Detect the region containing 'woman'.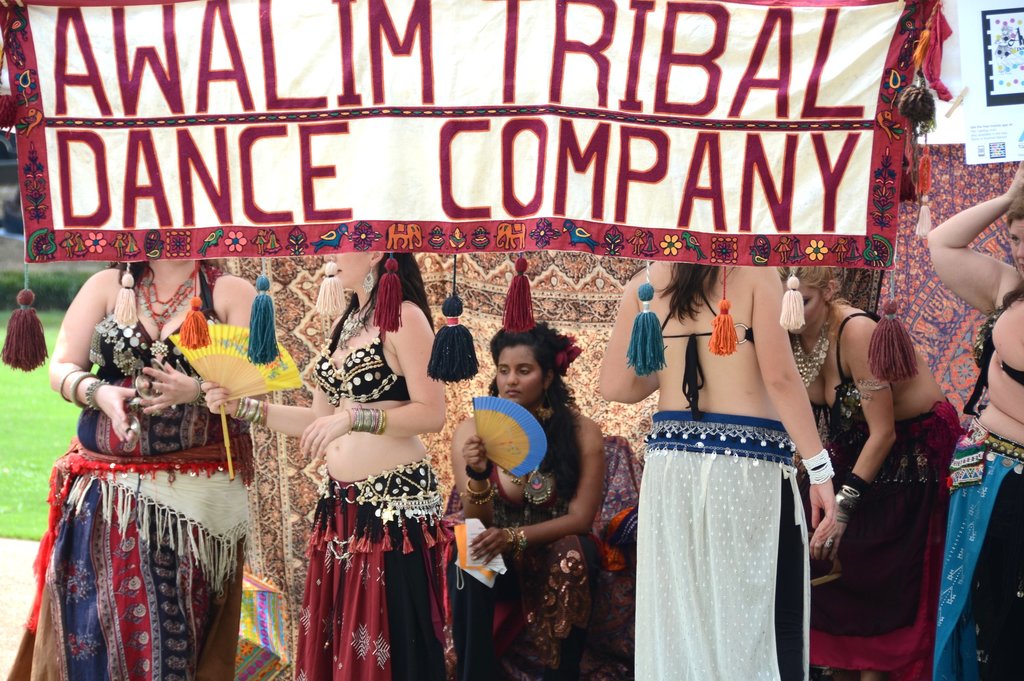
region(774, 261, 955, 680).
